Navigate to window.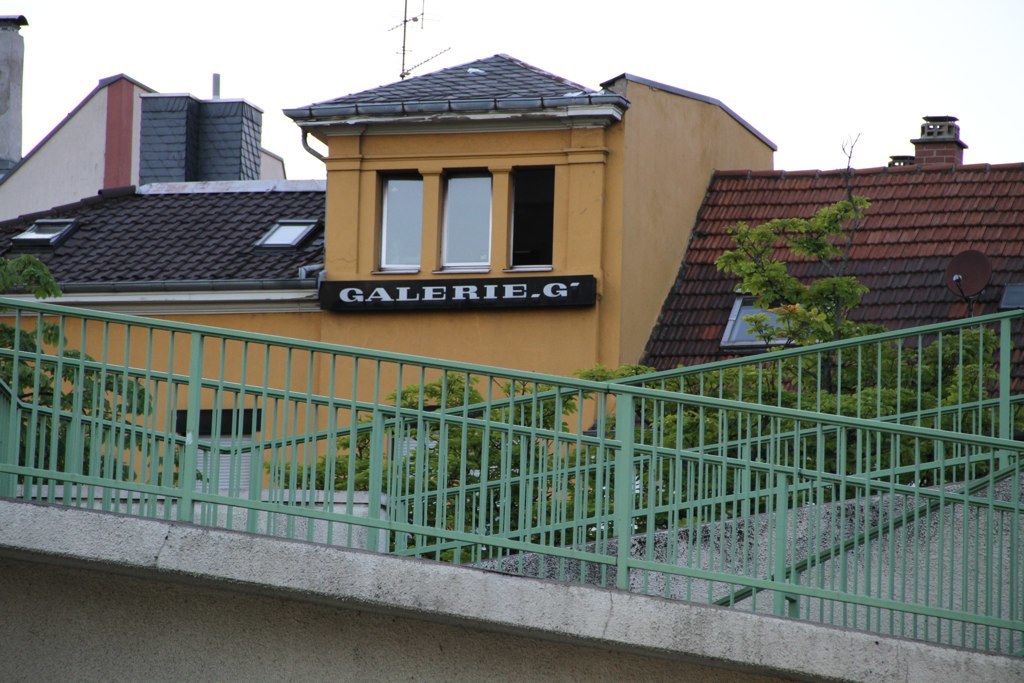
Navigation target: locate(261, 214, 309, 246).
